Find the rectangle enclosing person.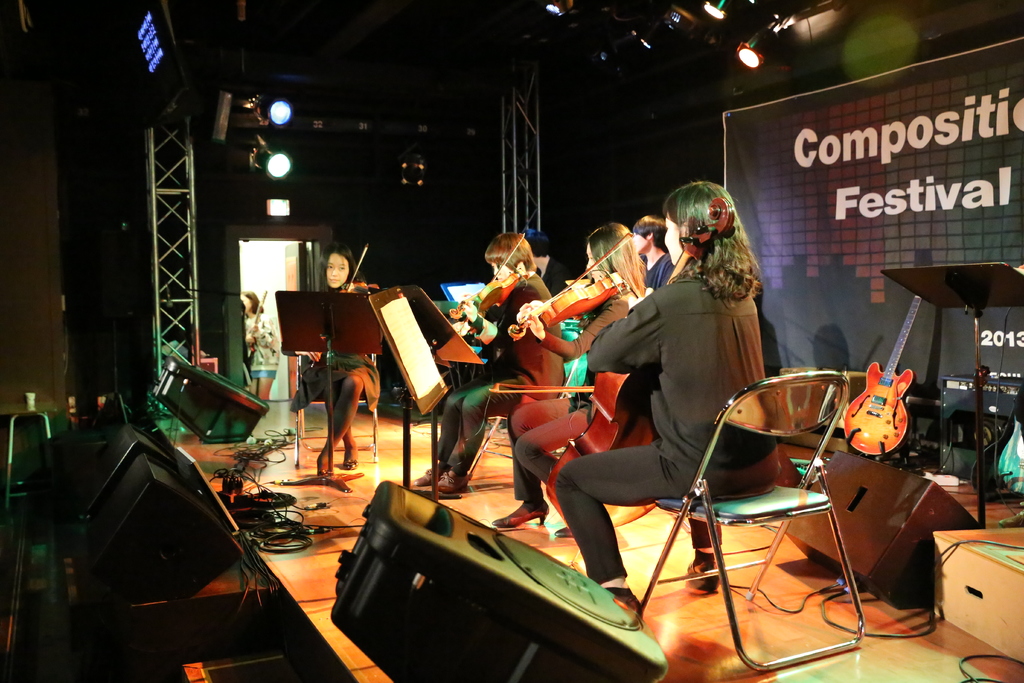
492, 223, 655, 528.
